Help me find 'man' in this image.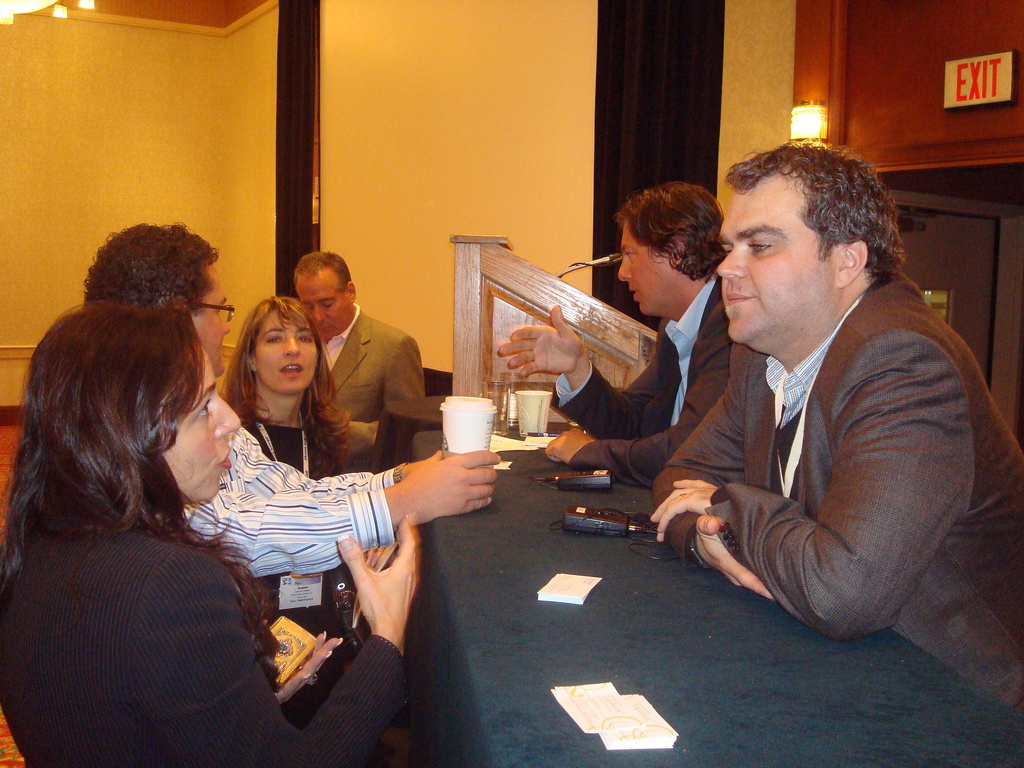
Found it: 288, 244, 427, 474.
